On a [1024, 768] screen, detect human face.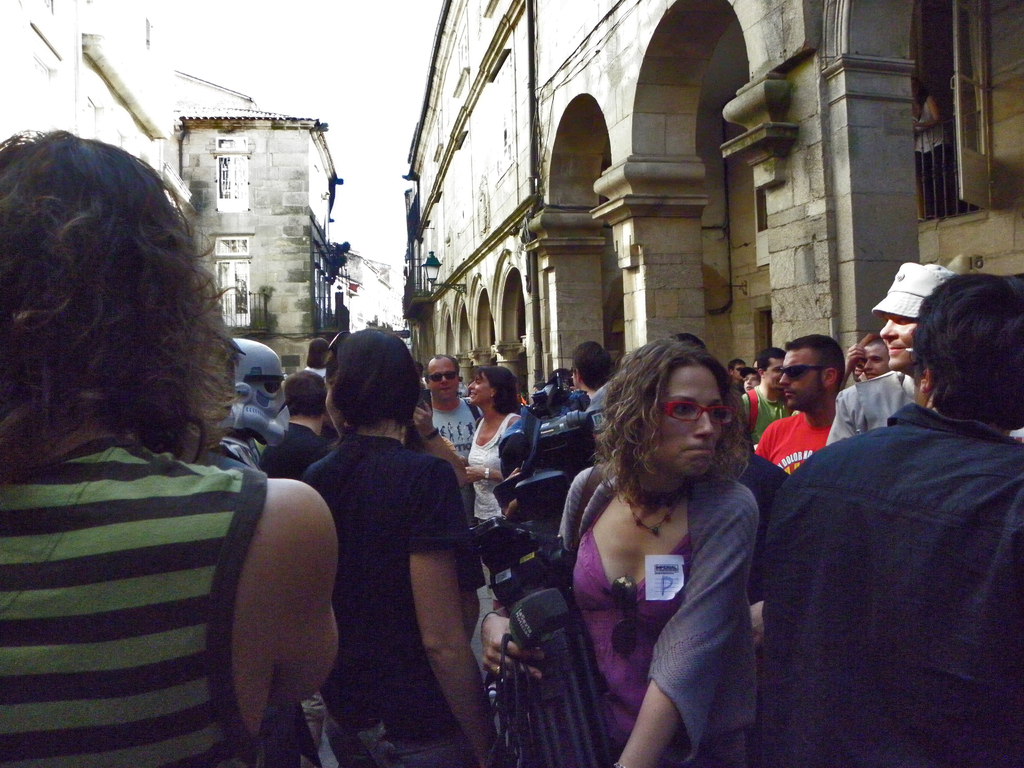
764:358:781:389.
